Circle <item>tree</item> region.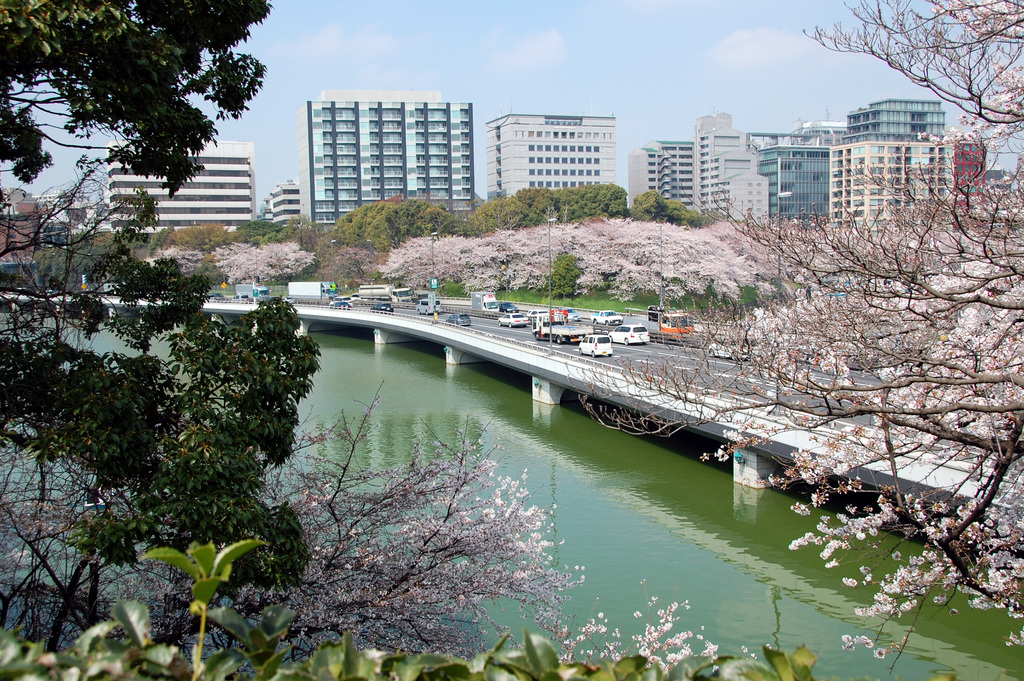
Region: box=[0, 171, 324, 657].
